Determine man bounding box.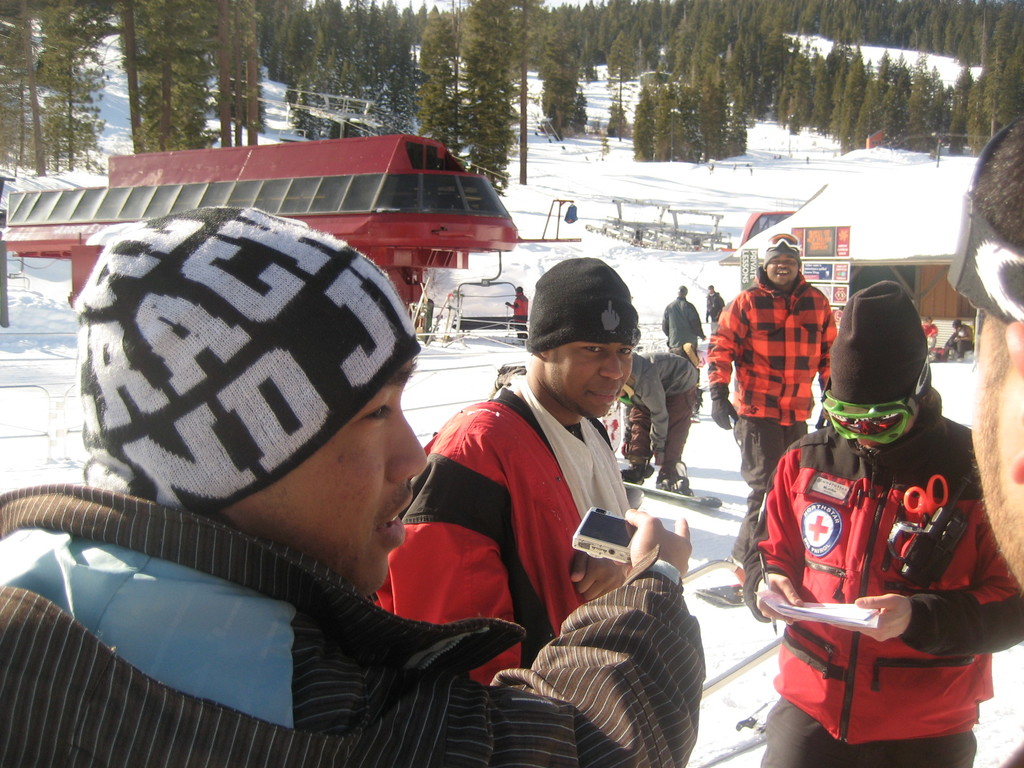
Determined: 941,316,972,358.
